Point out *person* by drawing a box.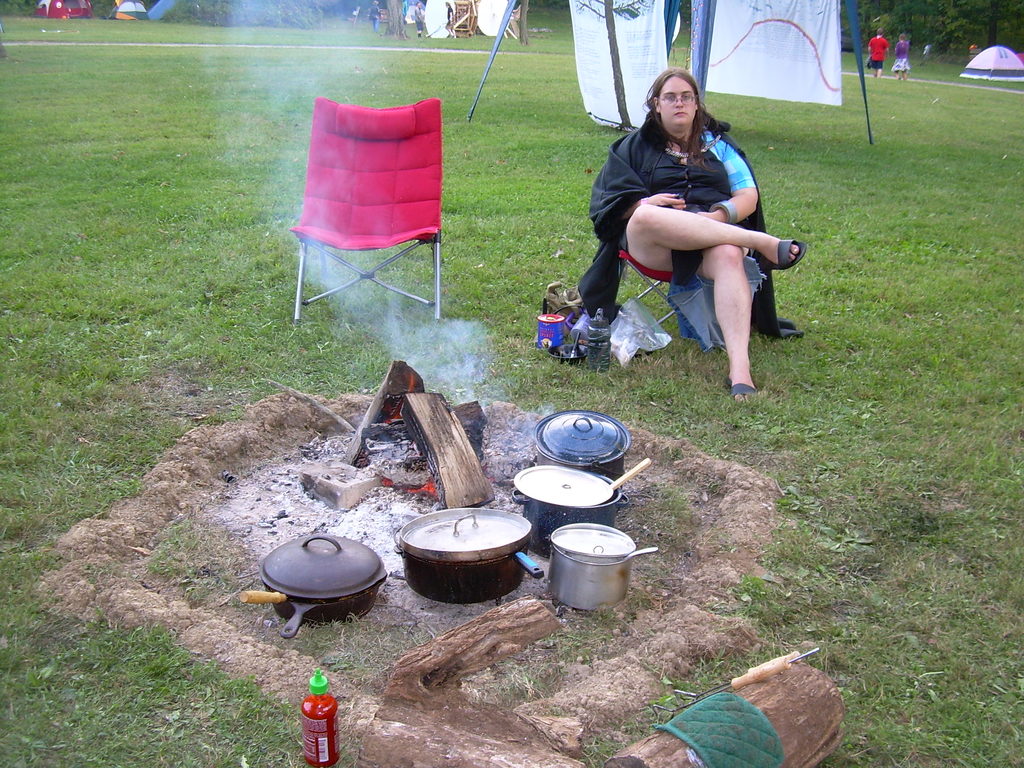
box=[893, 33, 913, 90].
